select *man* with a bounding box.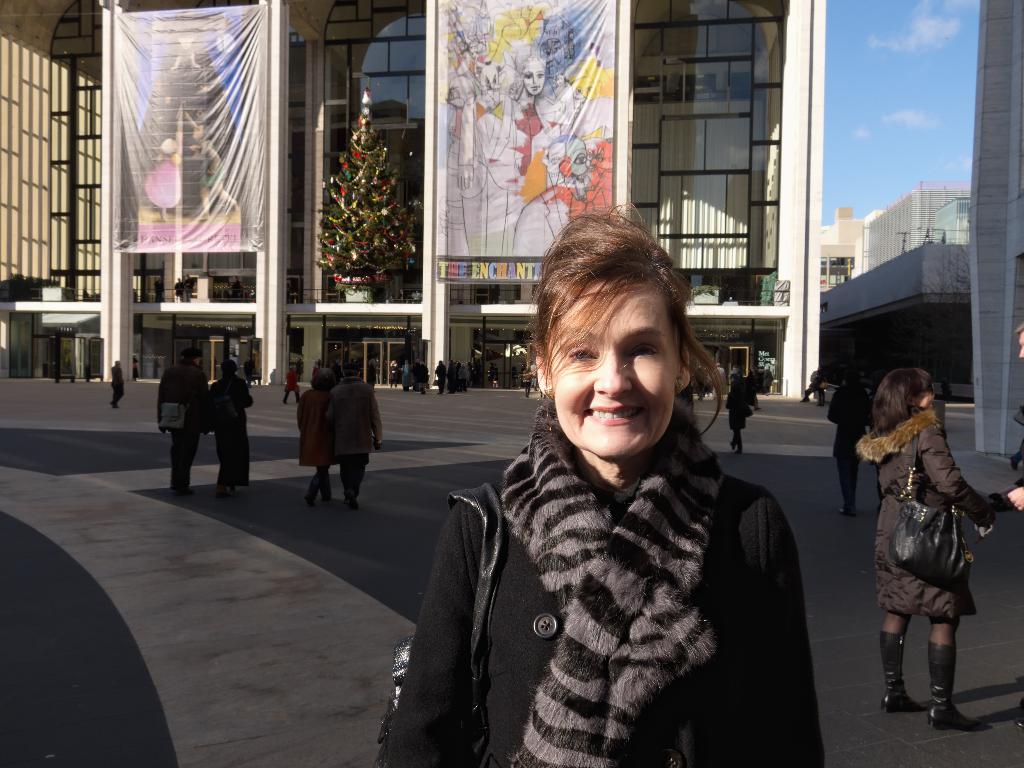
(433,359,447,395).
